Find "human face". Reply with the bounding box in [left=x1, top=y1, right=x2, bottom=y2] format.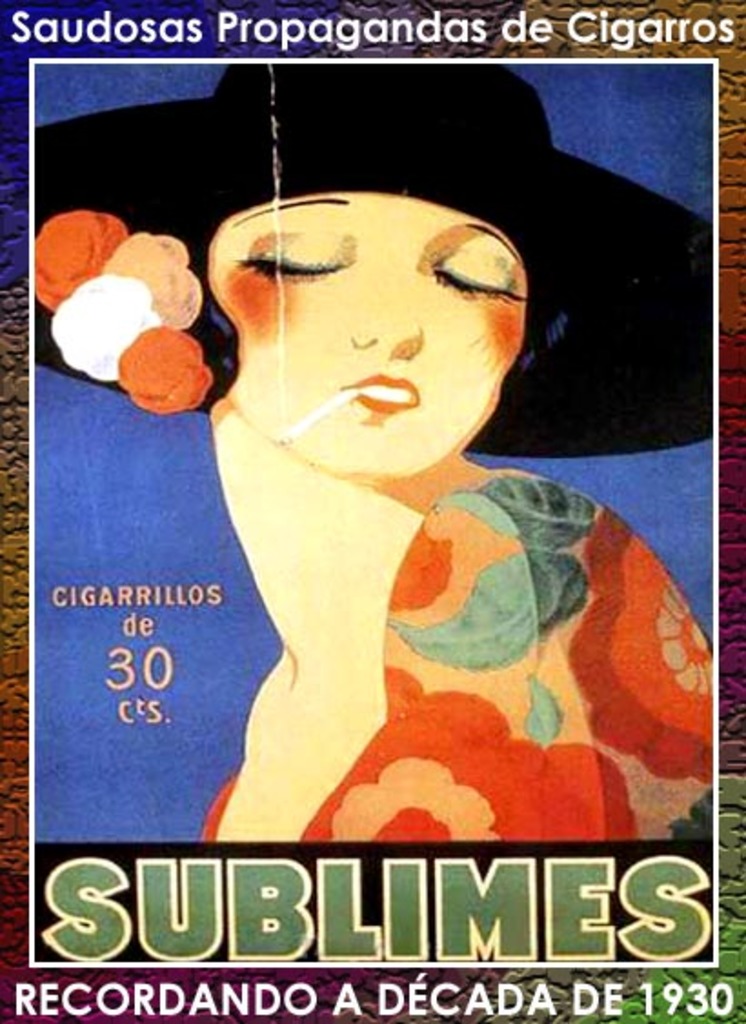
[left=197, top=176, right=533, bottom=487].
